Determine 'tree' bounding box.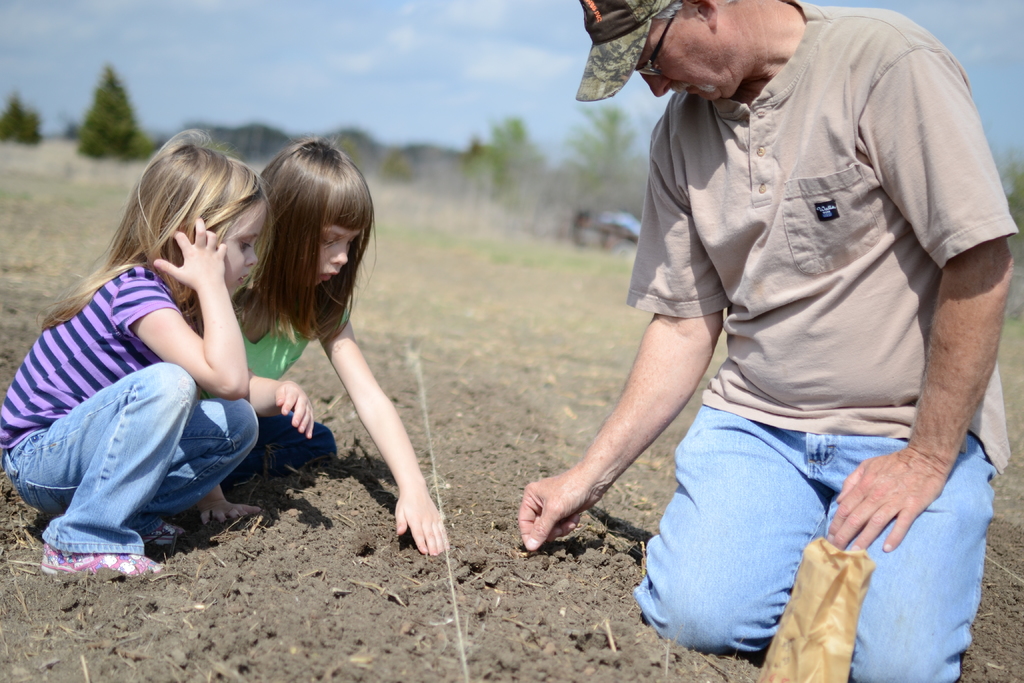
Determined: locate(566, 96, 641, 201).
